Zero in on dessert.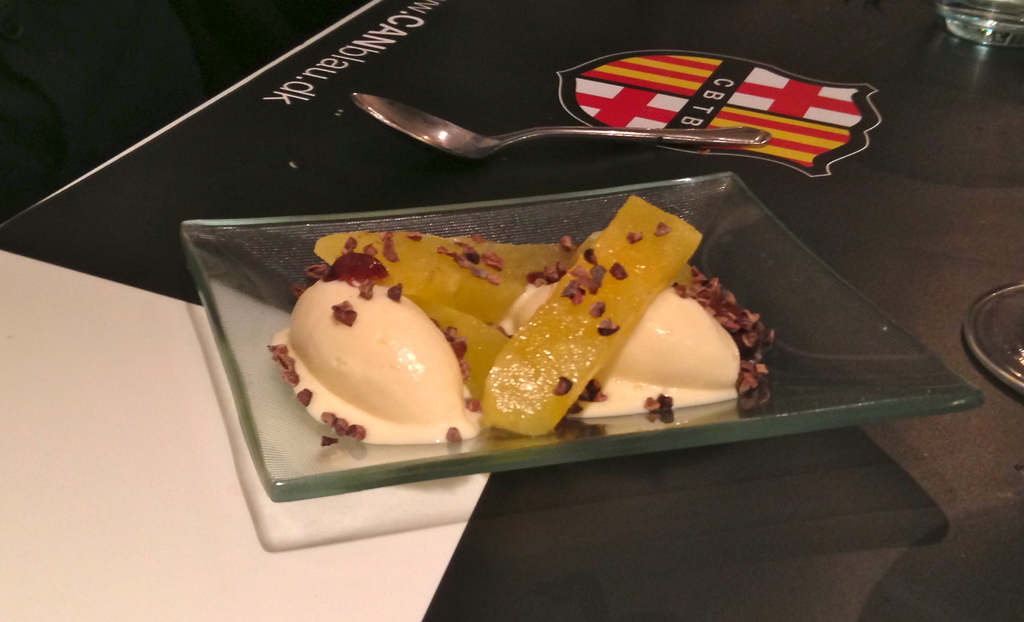
Zeroed in: {"left": 314, "top": 229, "right": 769, "bottom": 466}.
